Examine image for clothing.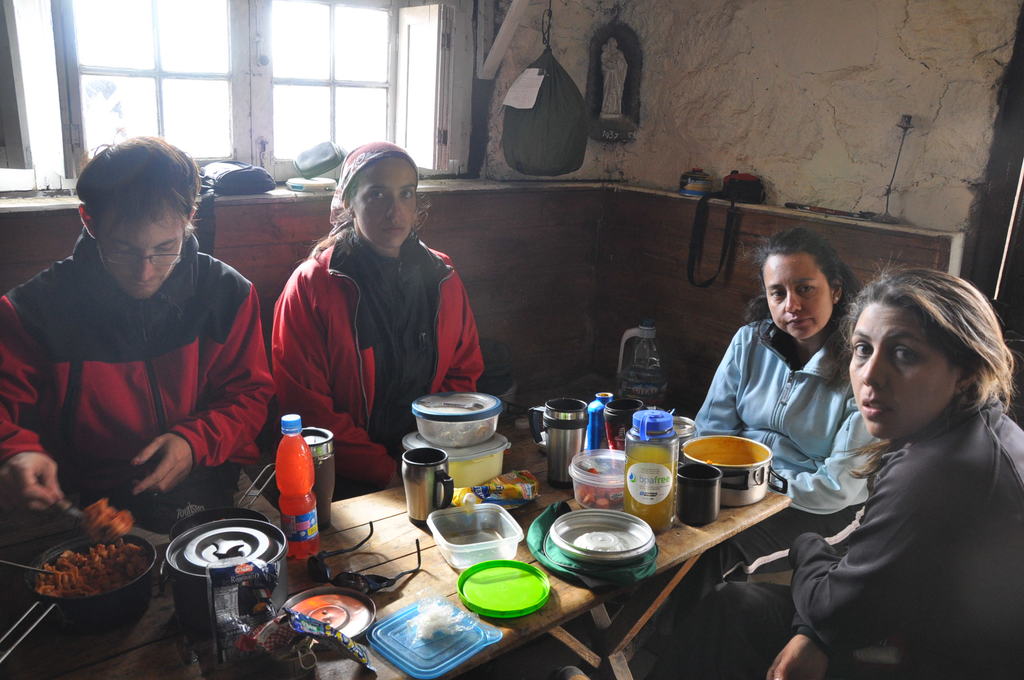
Examination result: left=268, top=224, right=483, bottom=488.
